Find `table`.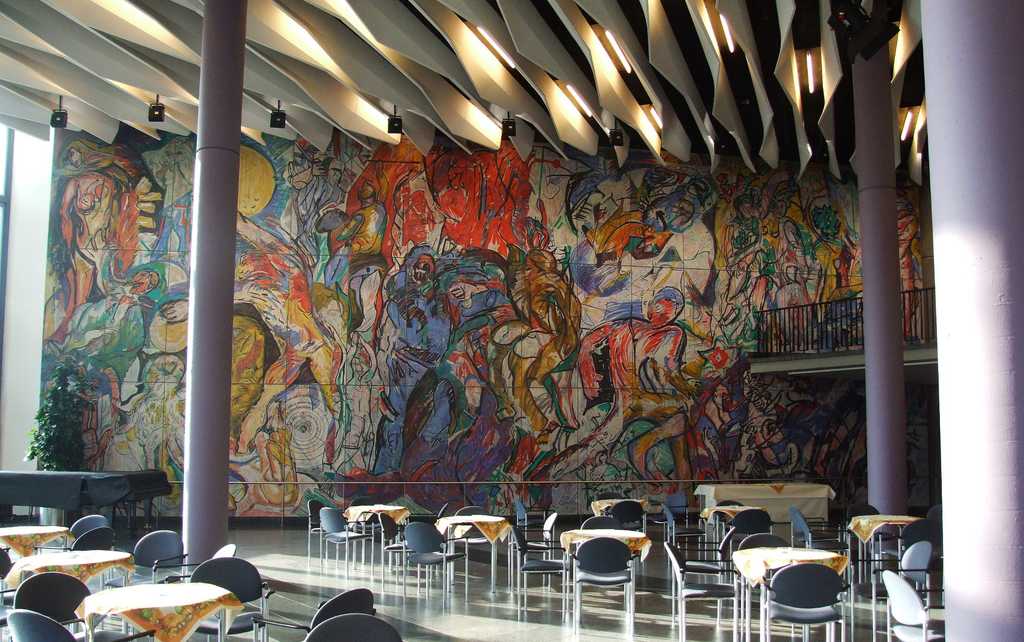
left=0, top=469, right=173, bottom=538.
